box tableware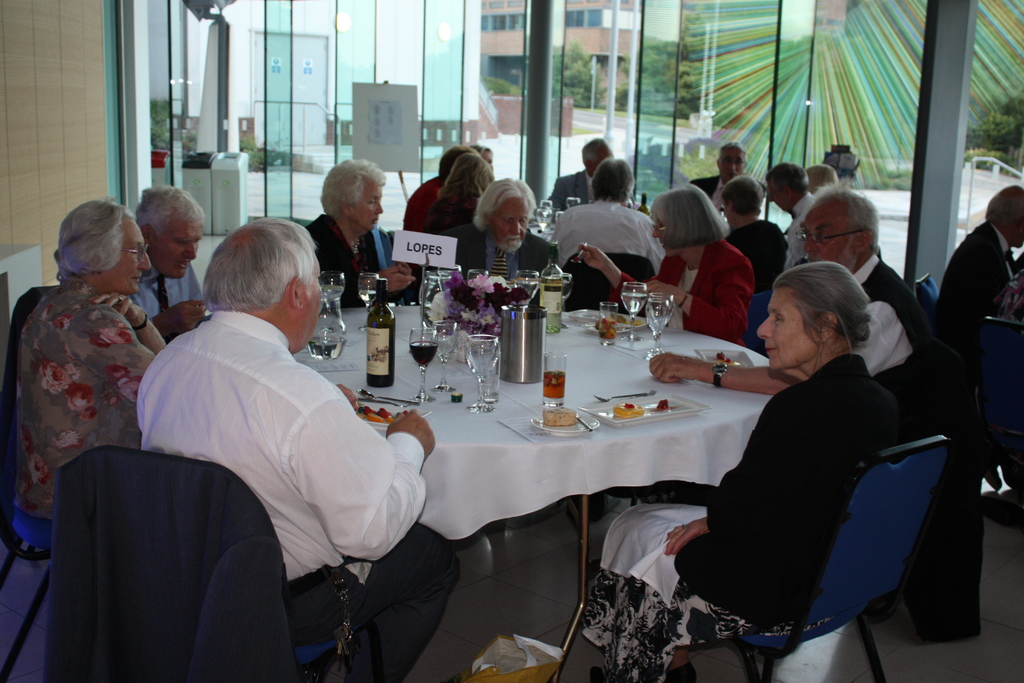
<box>356,406,433,427</box>
